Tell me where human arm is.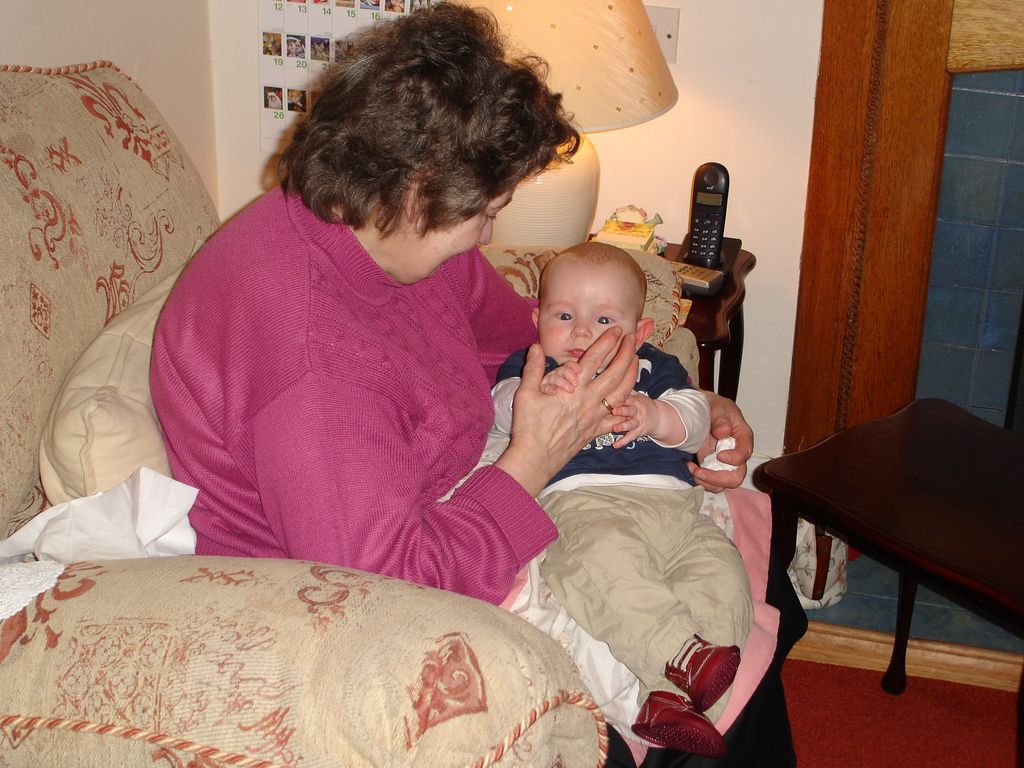
human arm is at select_region(488, 341, 582, 440).
